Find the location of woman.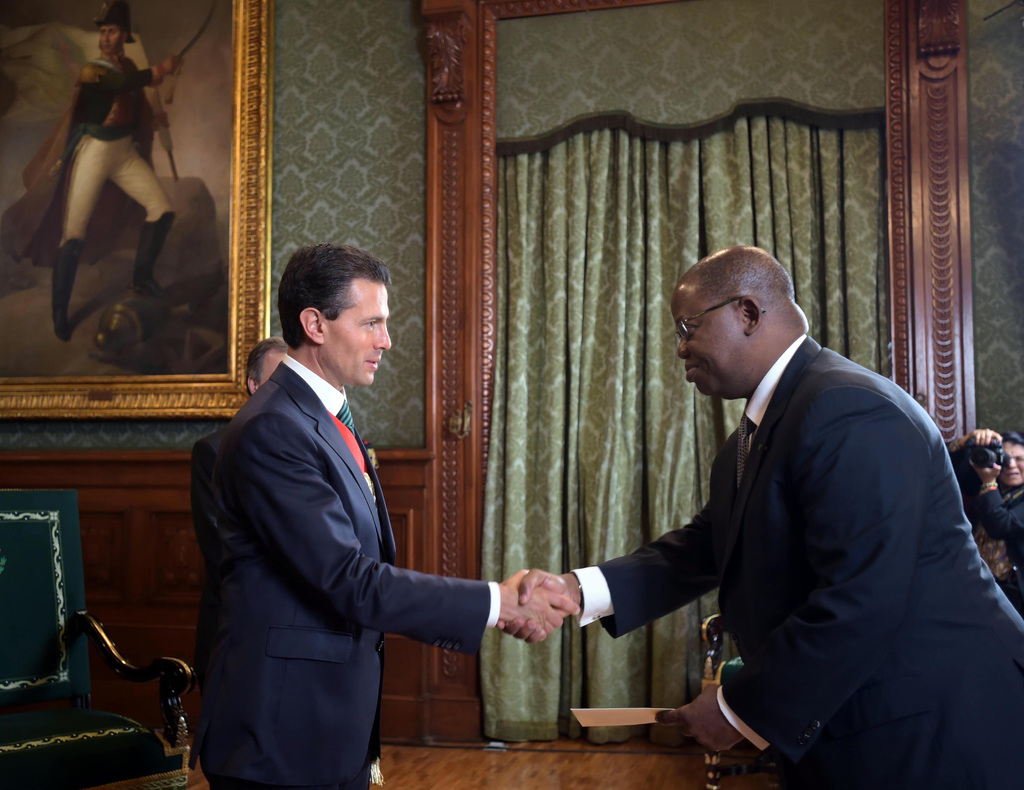
Location: bbox=[950, 430, 1023, 569].
